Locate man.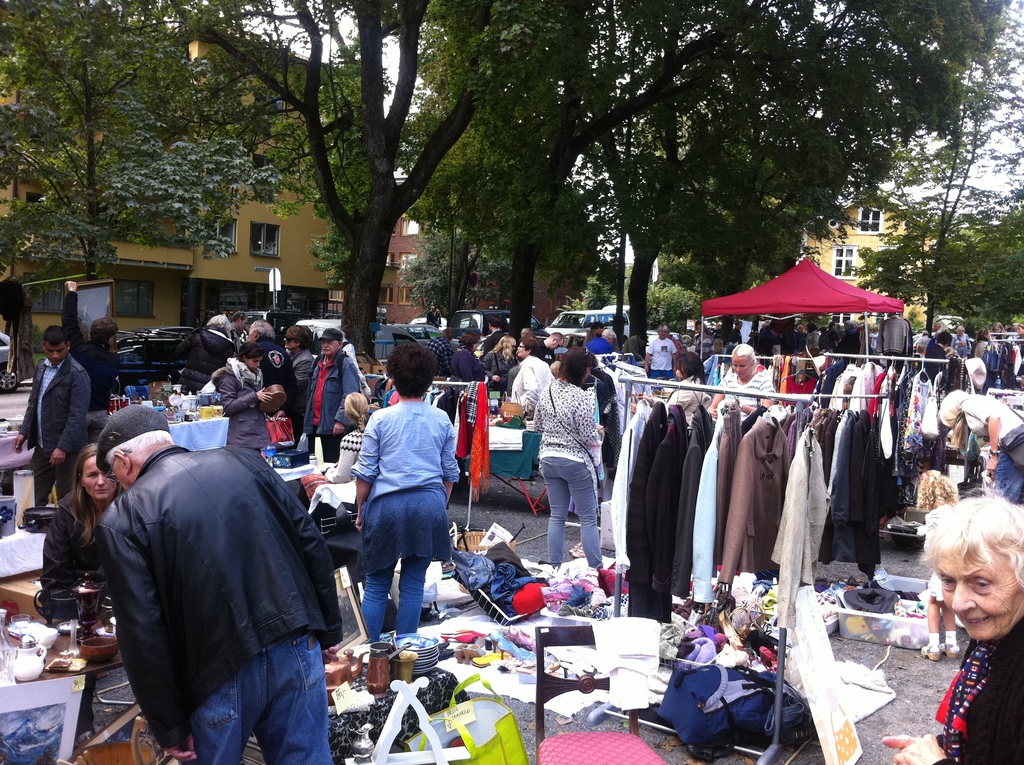
Bounding box: {"left": 248, "top": 323, "right": 308, "bottom": 440}.
